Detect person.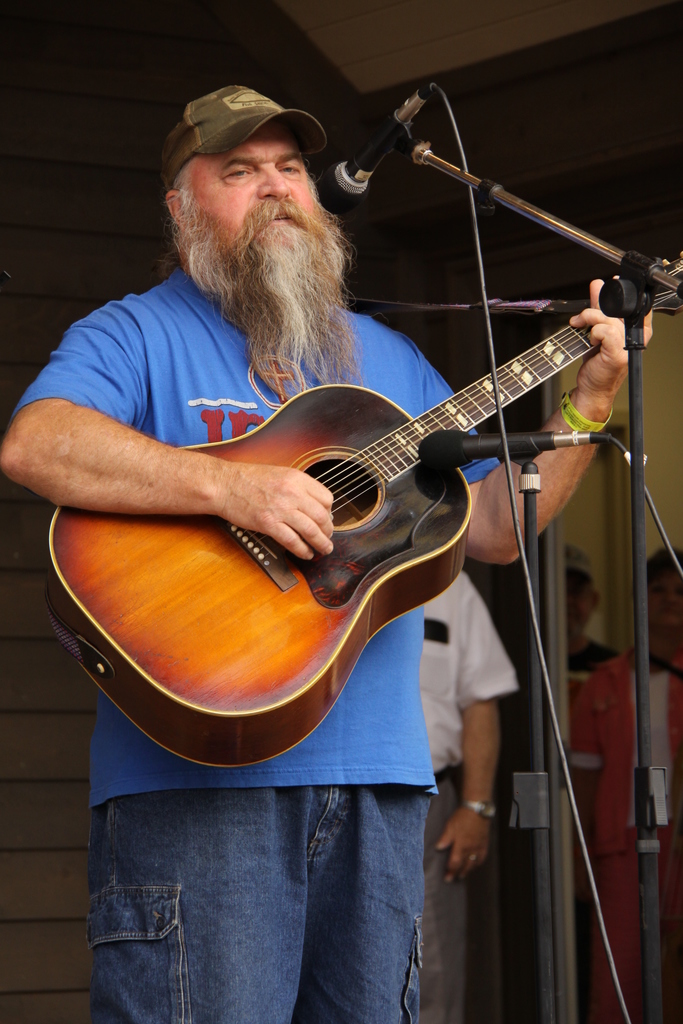
Detected at x1=94 y1=47 x2=621 y2=918.
